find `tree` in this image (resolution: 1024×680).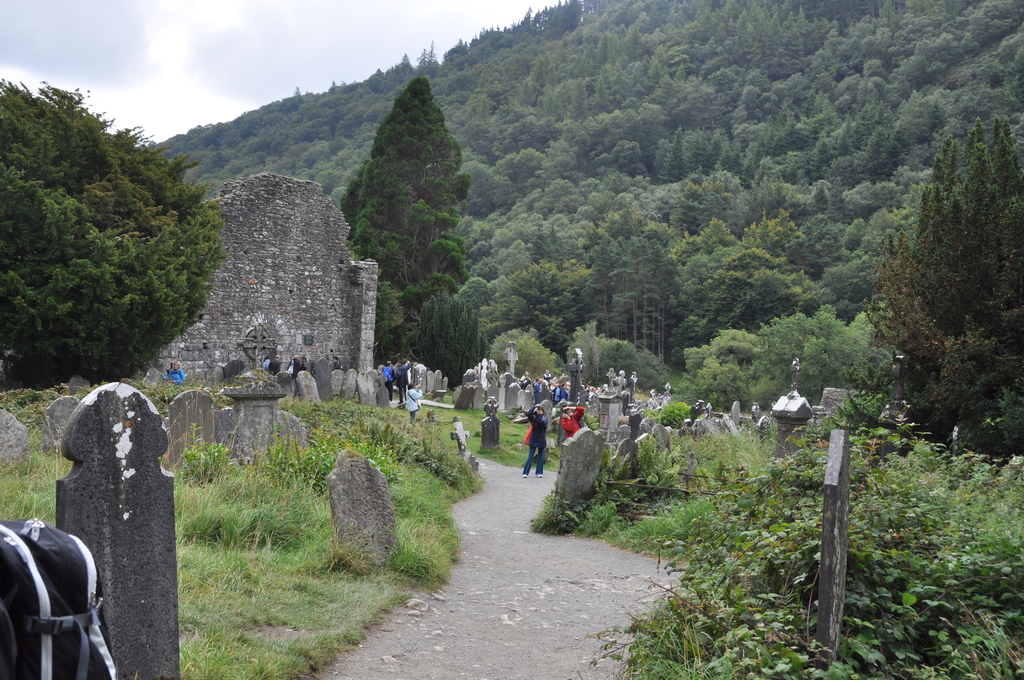
[806, 254, 878, 328].
